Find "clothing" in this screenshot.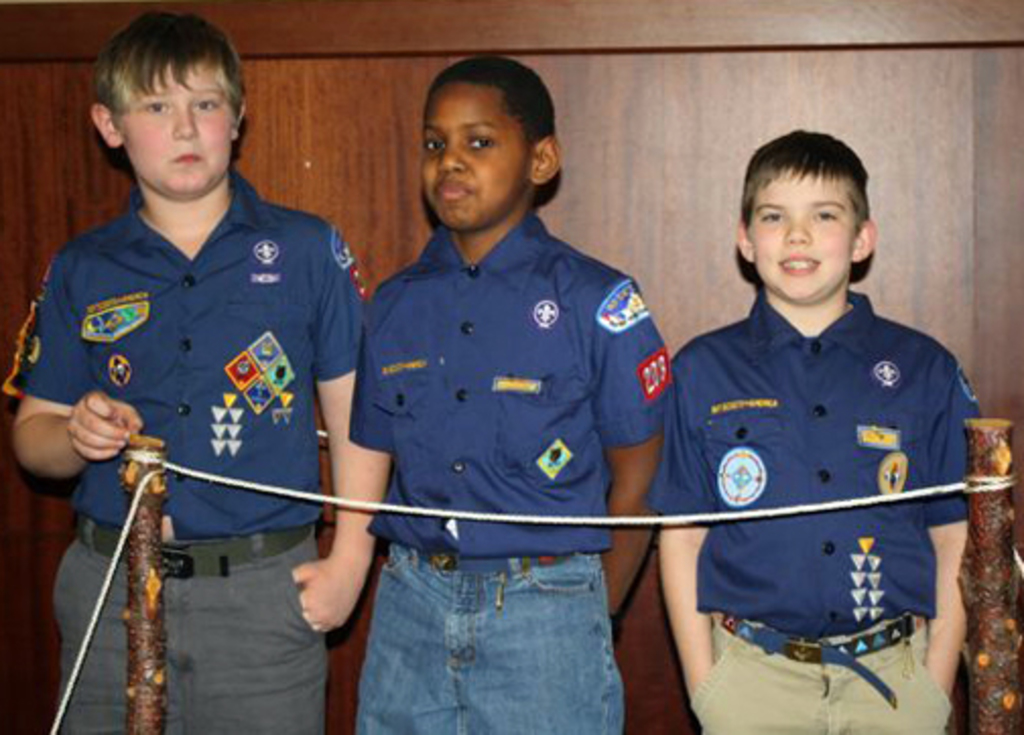
The bounding box for "clothing" is 349 201 673 733.
